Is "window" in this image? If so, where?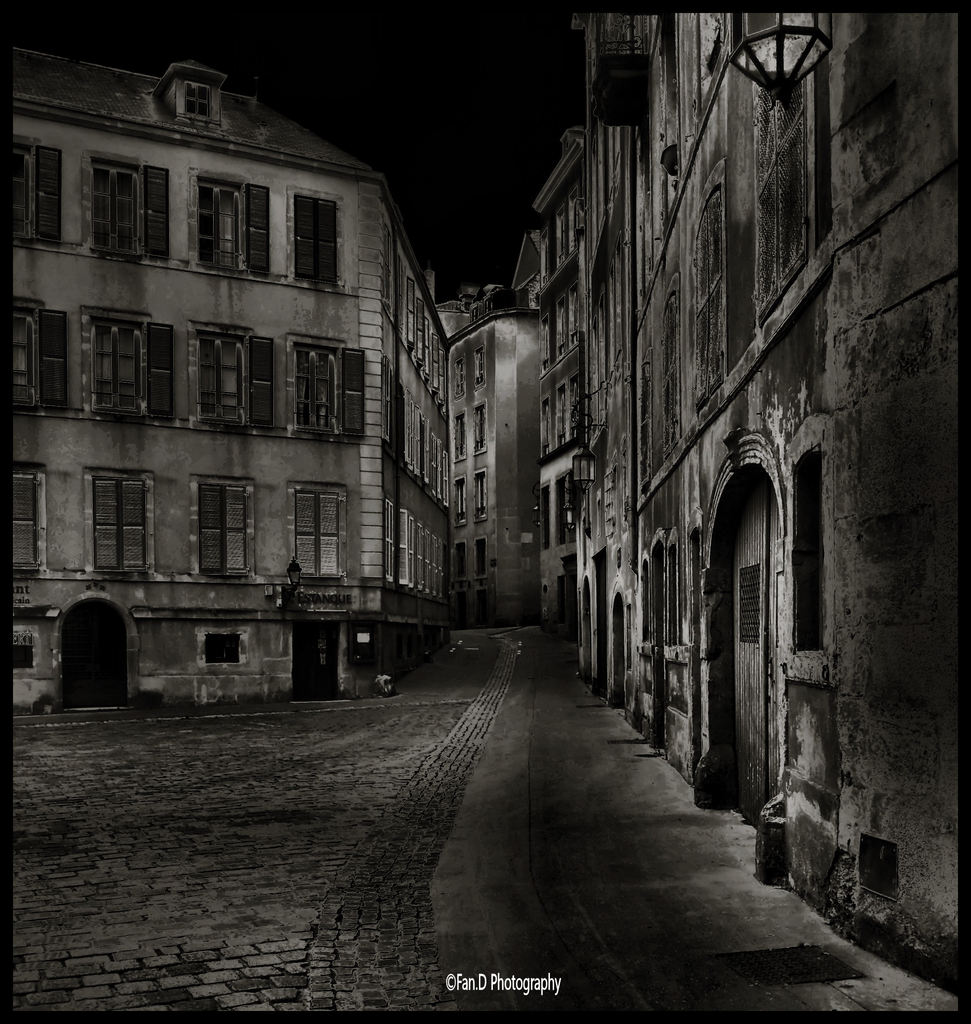
Yes, at 0:137:63:249.
